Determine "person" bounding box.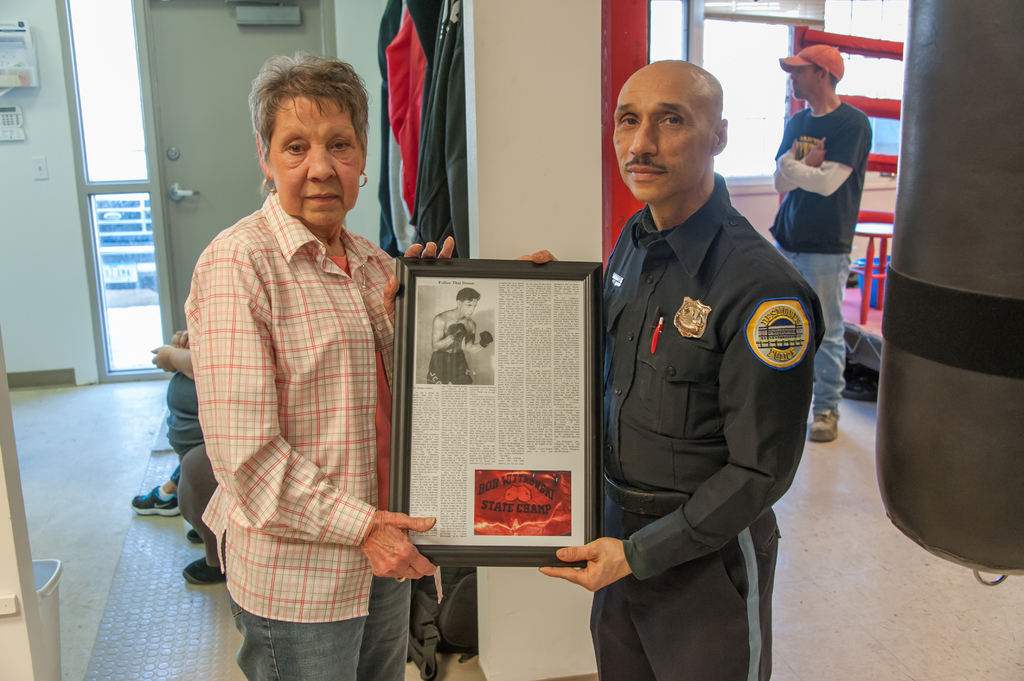
Determined: bbox=[769, 40, 870, 440].
